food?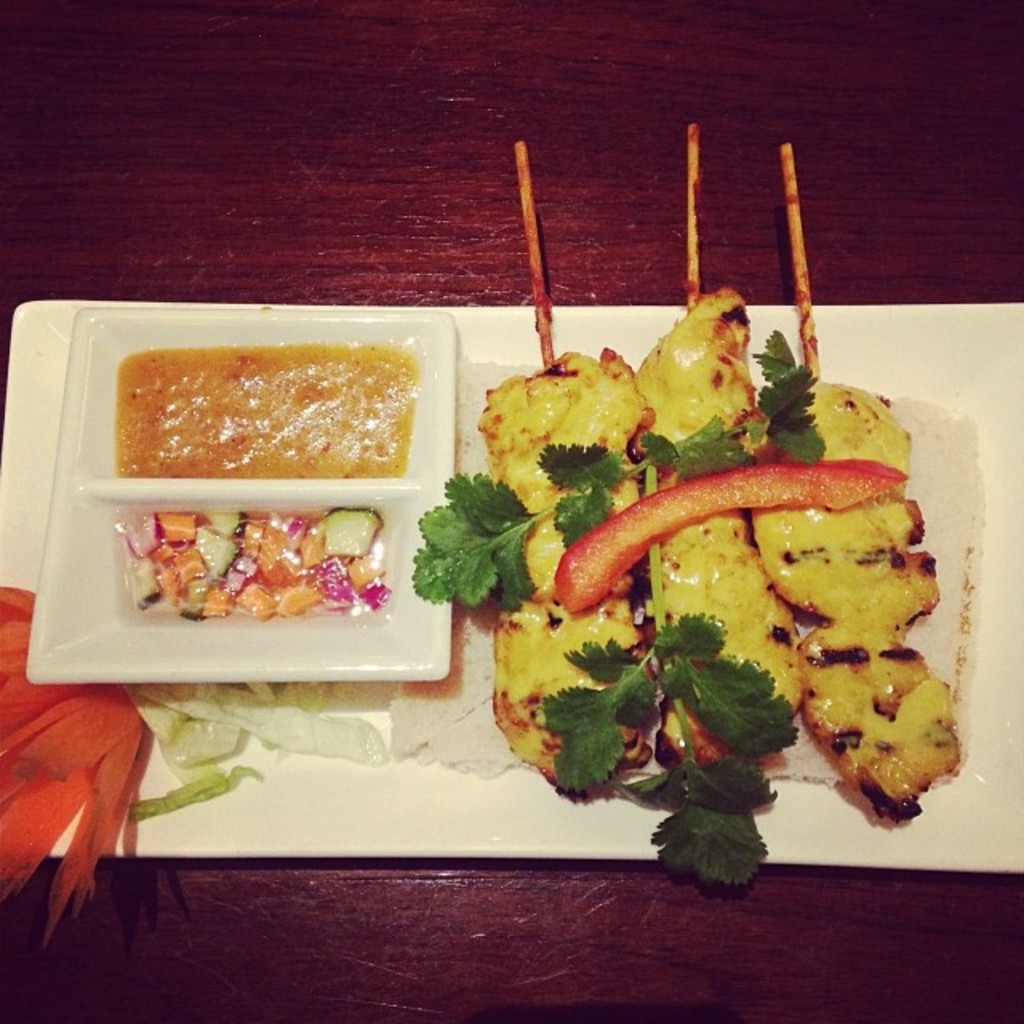
470 339 662 790
